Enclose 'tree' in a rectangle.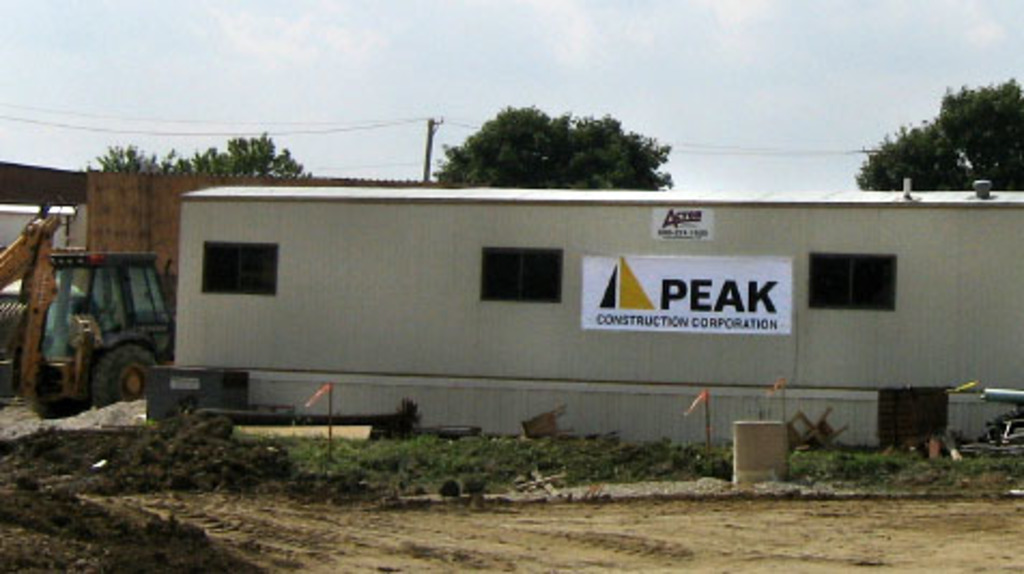
Rect(176, 131, 331, 187).
